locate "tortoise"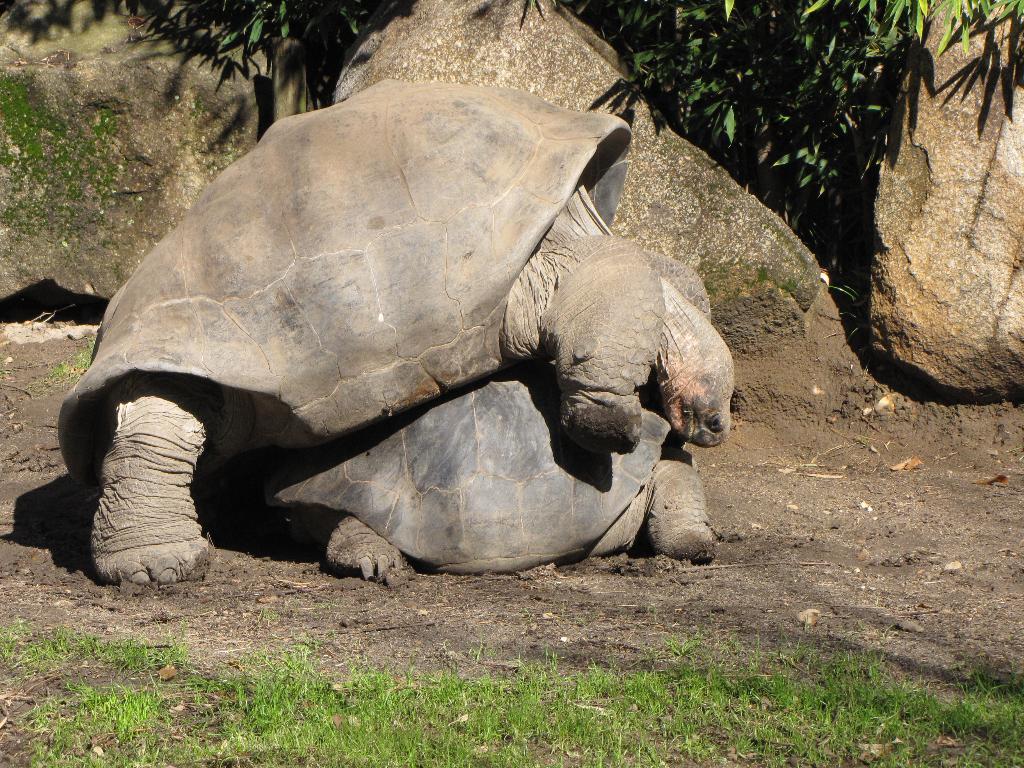
crop(262, 246, 716, 584)
